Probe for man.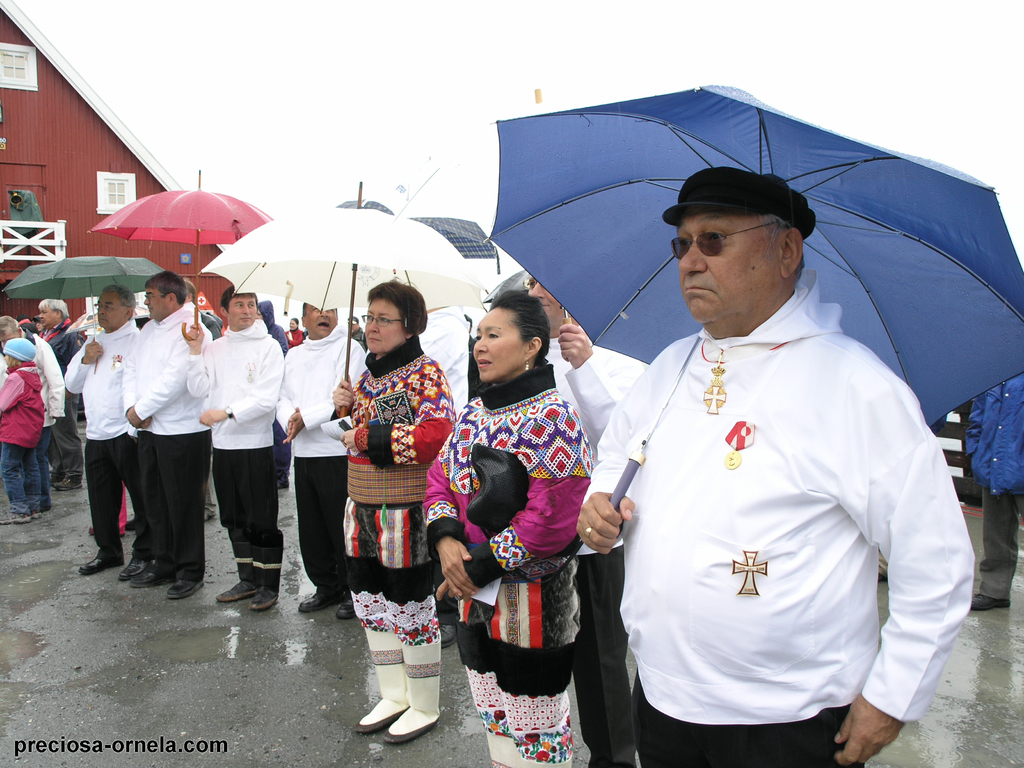
Probe result: <box>419,303,468,417</box>.
